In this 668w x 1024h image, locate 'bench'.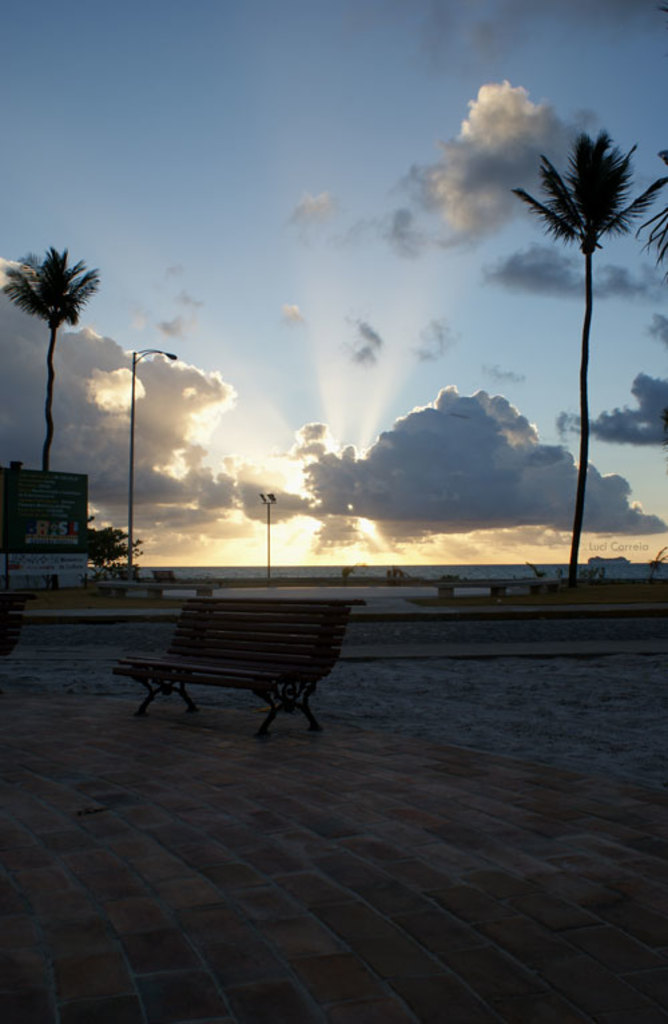
Bounding box: [0, 595, 33, 660].
